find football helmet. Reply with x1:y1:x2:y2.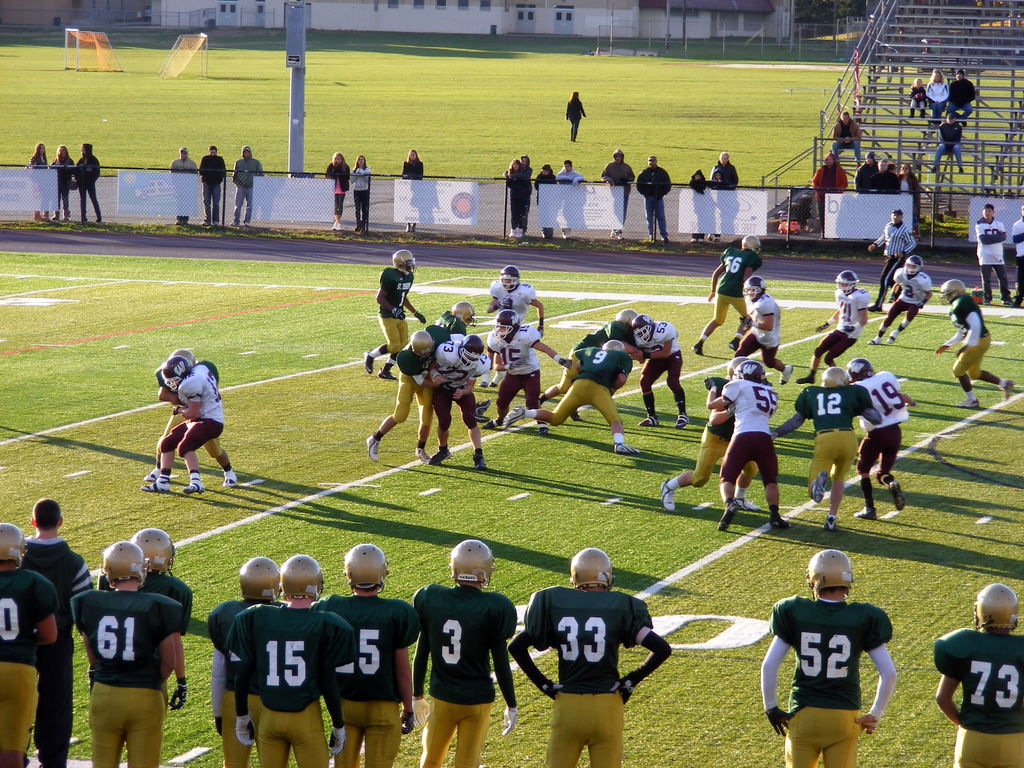
940:276:967:304.
